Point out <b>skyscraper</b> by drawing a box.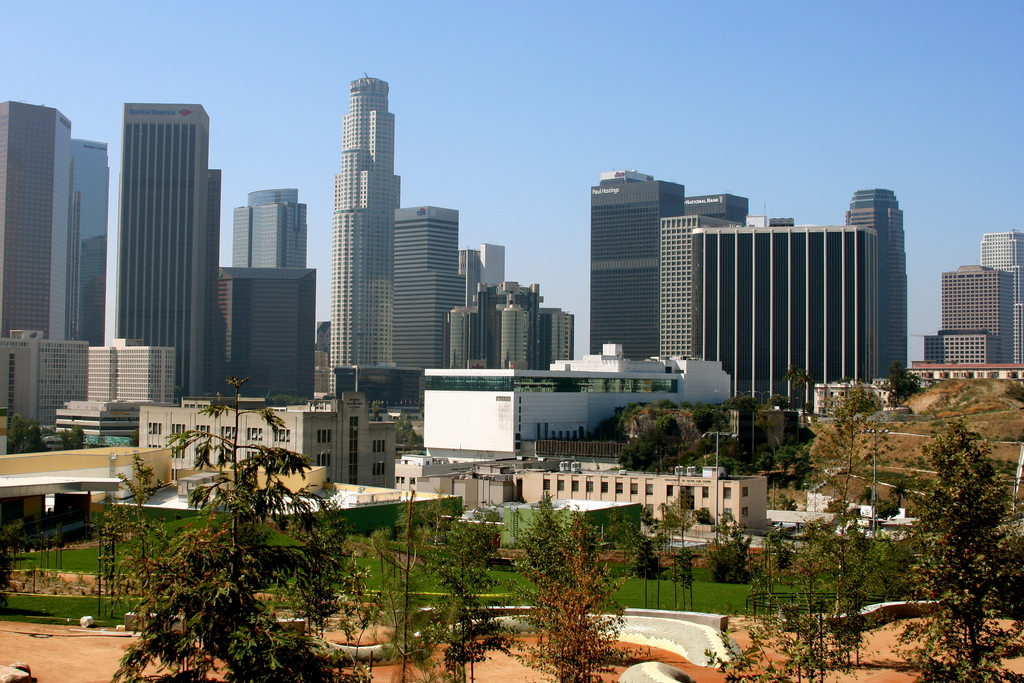
{"x1": 230, "y1": 186, "x2": 309, "y2": 267}.
